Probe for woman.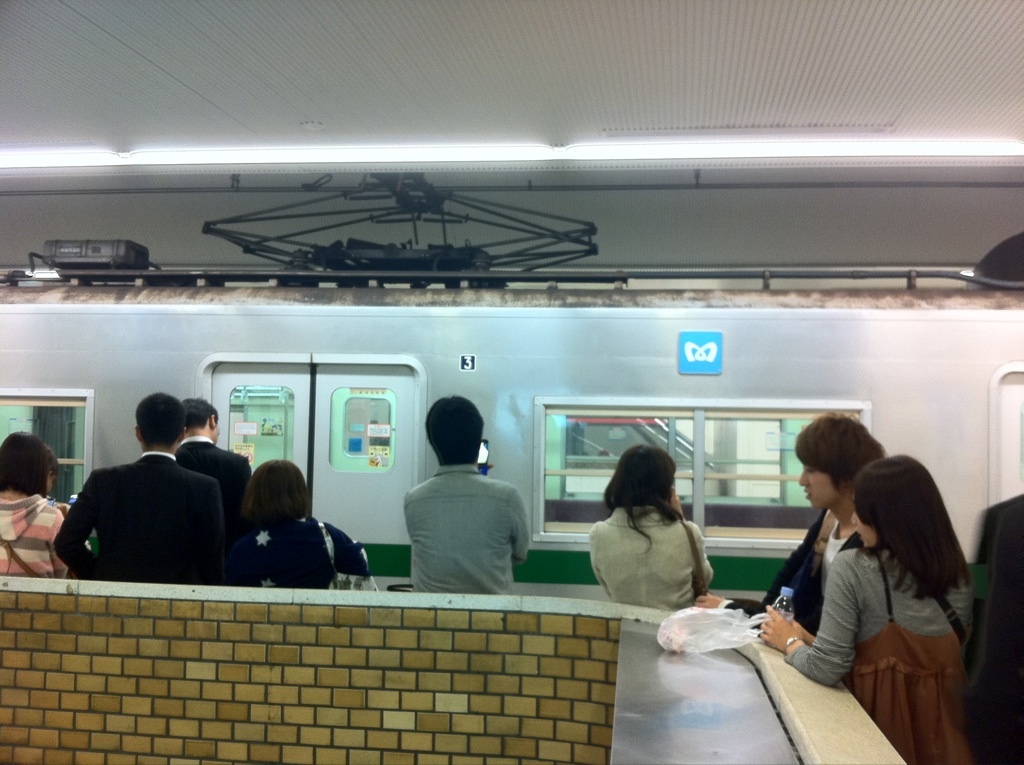
Probe result: 0/422/77/575.
